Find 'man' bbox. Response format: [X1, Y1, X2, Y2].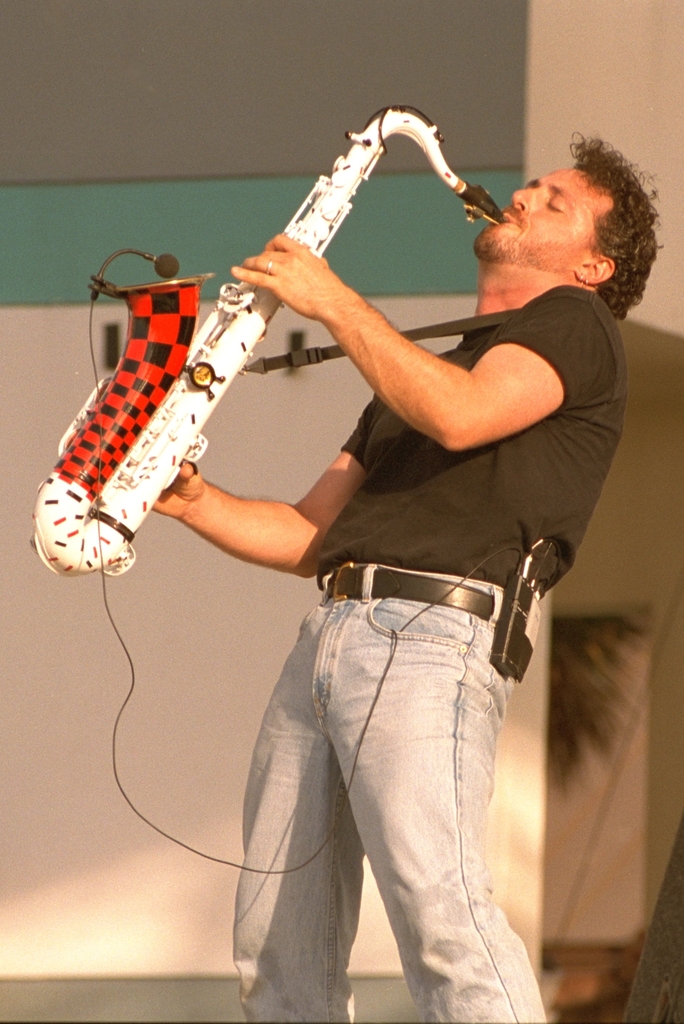
[158, 58, 650, 964].
